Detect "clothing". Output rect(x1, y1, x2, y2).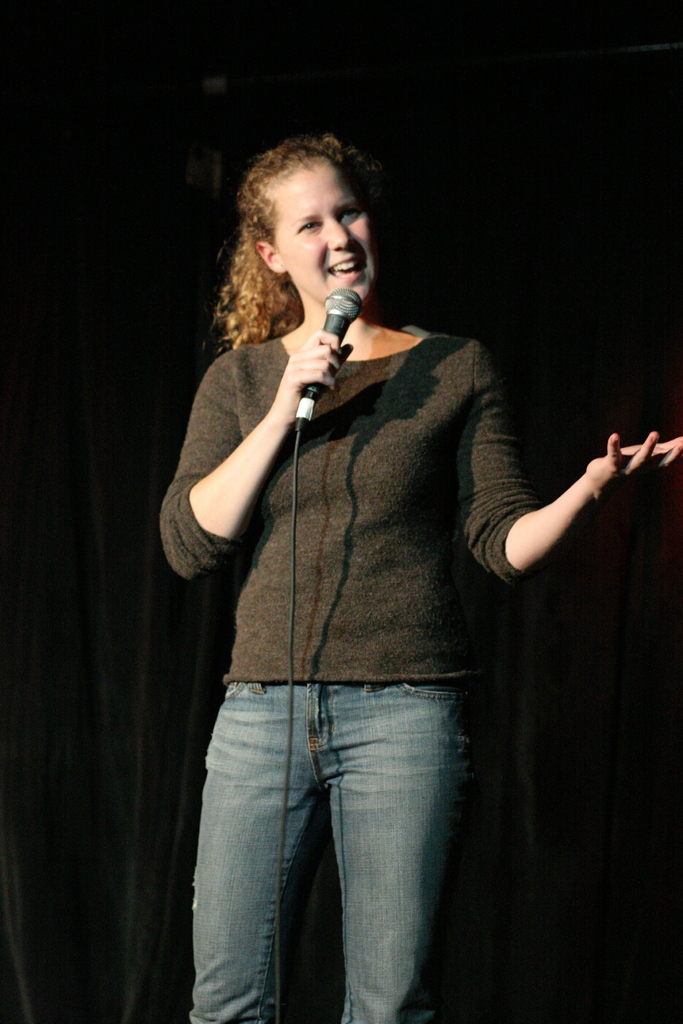
rect(144, 195, 576, 1021).
